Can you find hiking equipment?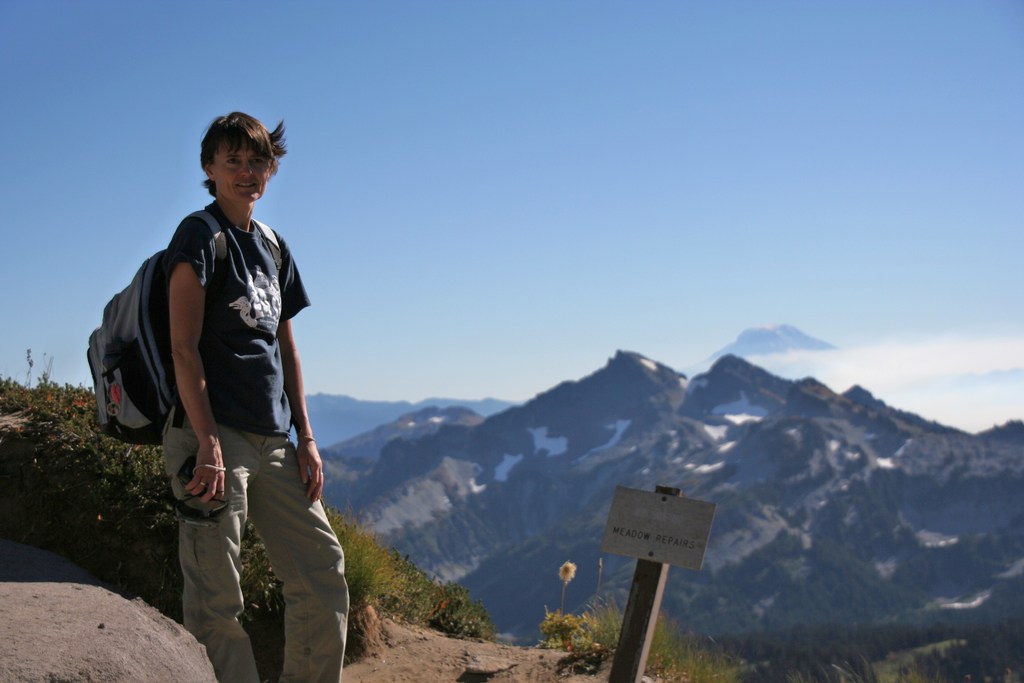
Yes, bounding box: 85:208:282:444.
